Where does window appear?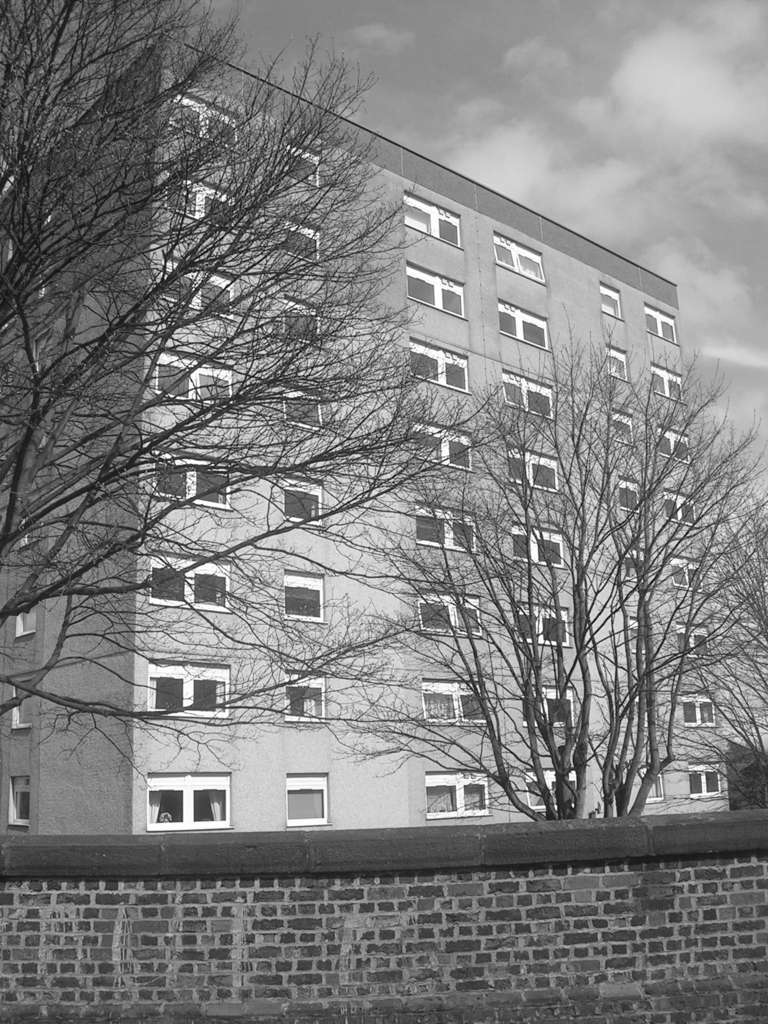
Appears at detection(413, 498, 477, 554).
